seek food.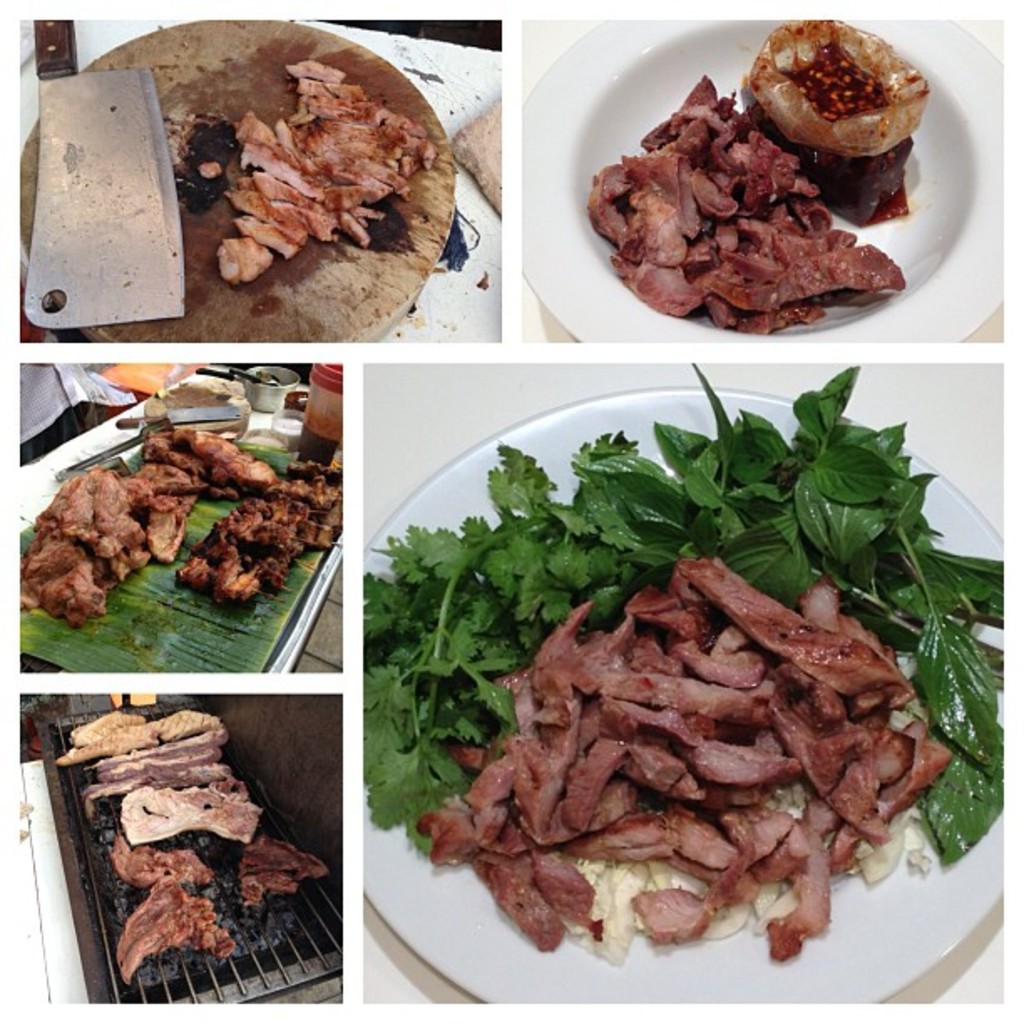
select_region(181, 468, 348, 616).
